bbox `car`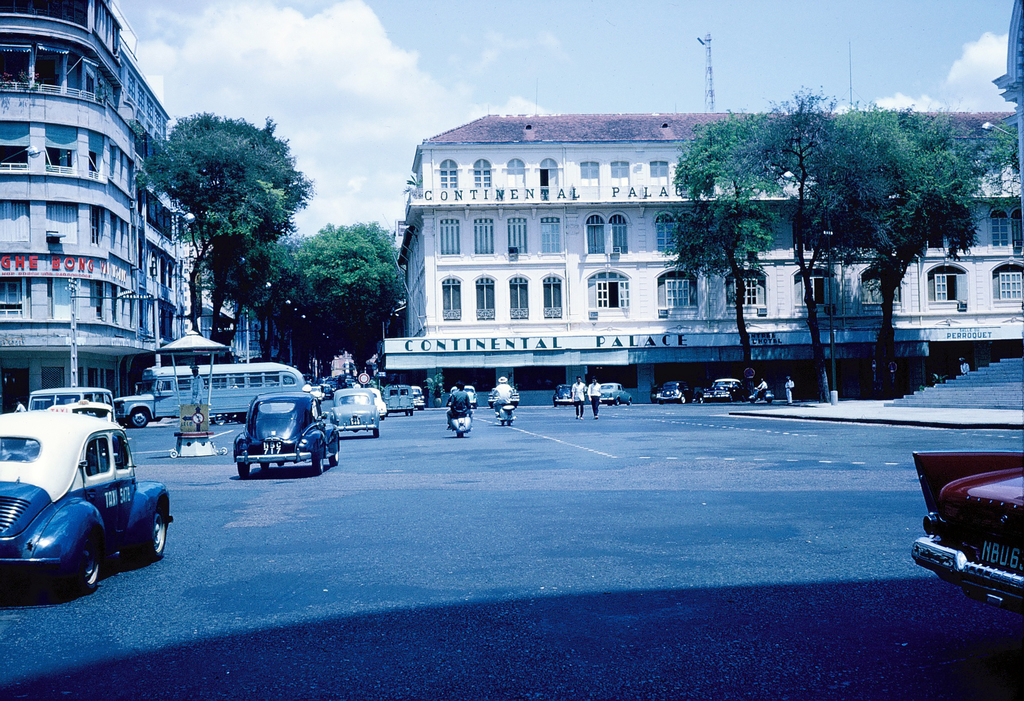
(left=449, top=383, right=476, bottom=406)
